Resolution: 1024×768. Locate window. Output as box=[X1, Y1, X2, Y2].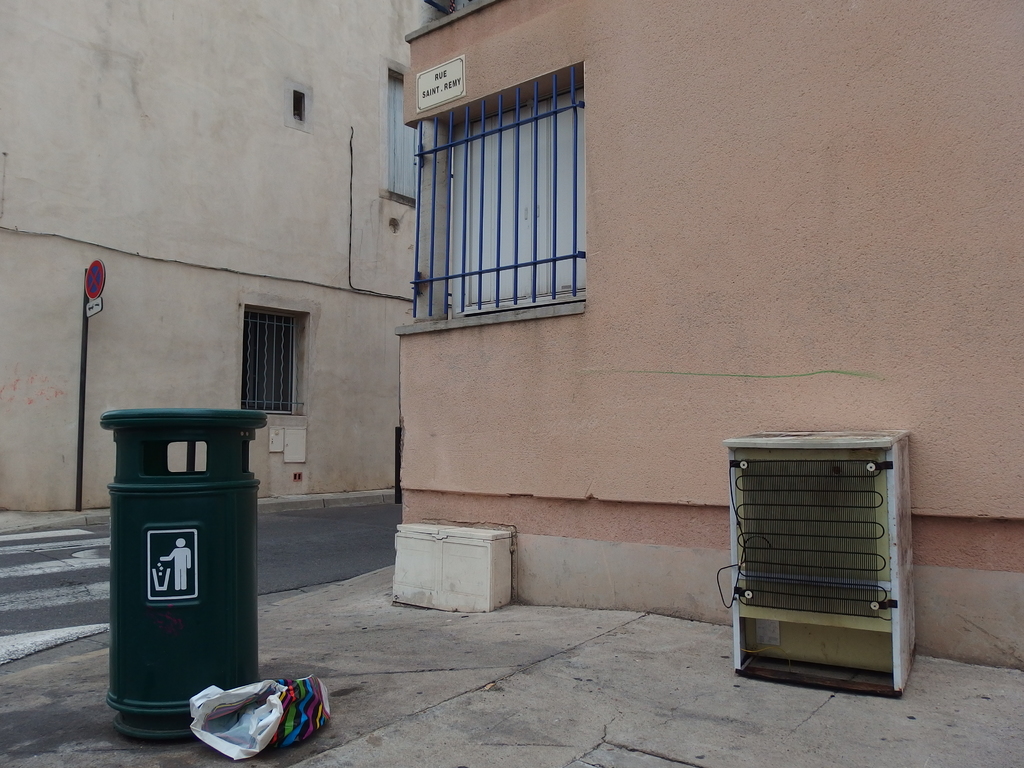
box=[380, 51, 417, 209].
